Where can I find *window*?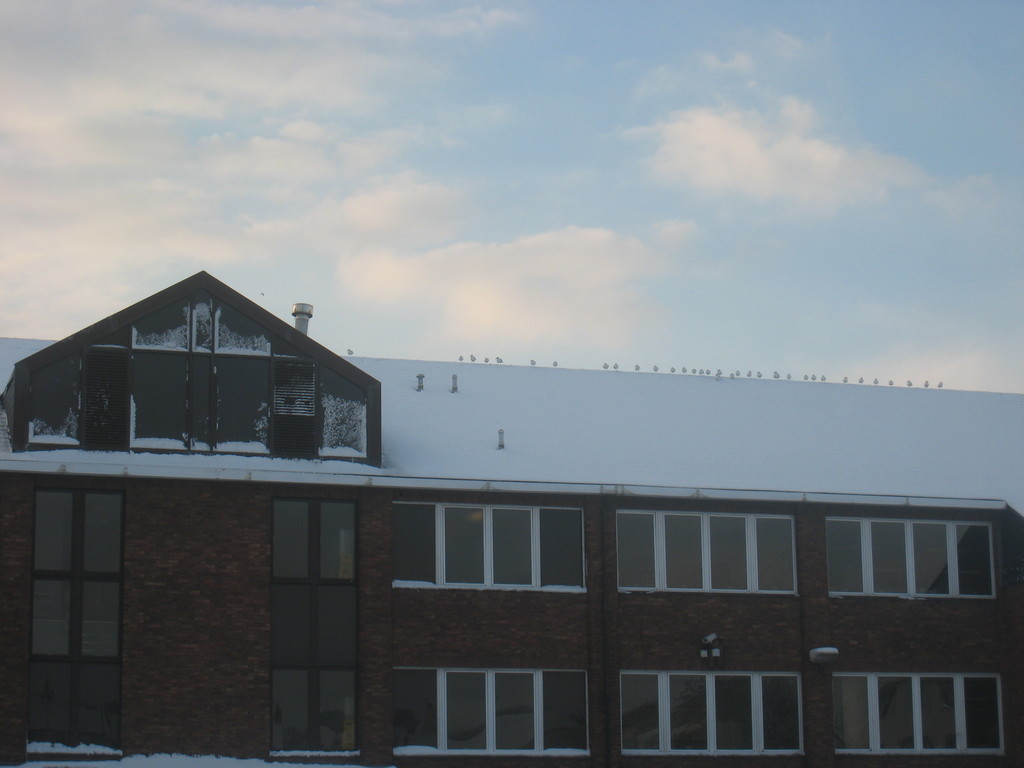
You can find it at [825,518,998,604].
